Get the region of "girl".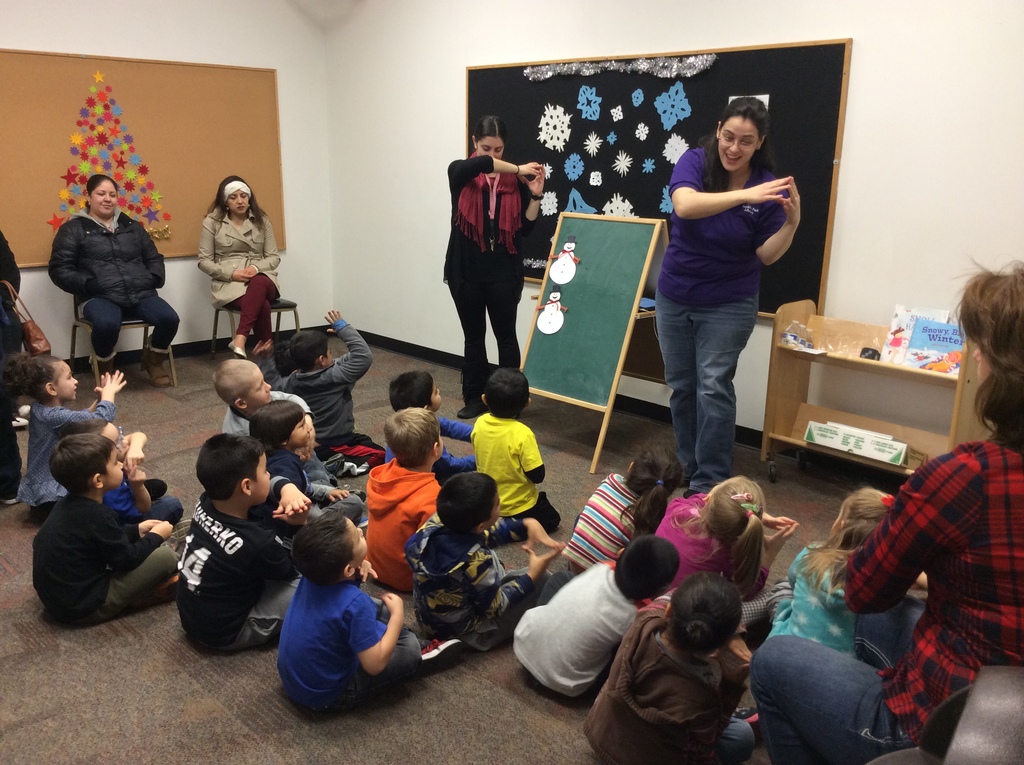
<region>442, 114, 542, 413</region>.
